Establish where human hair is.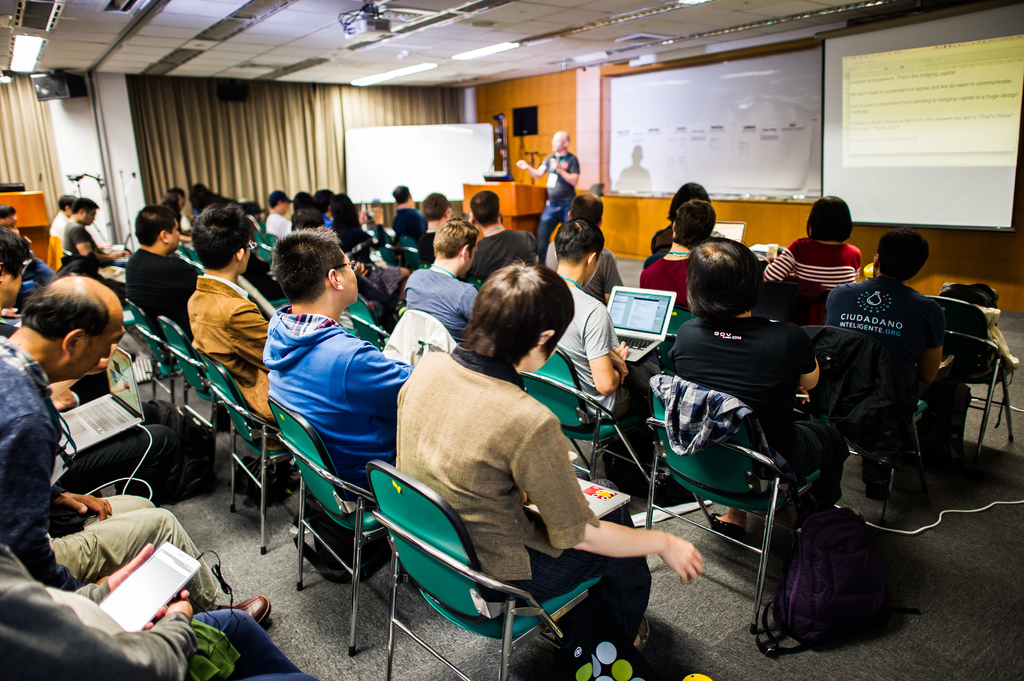
Established at [160, 190, 176, 209].
